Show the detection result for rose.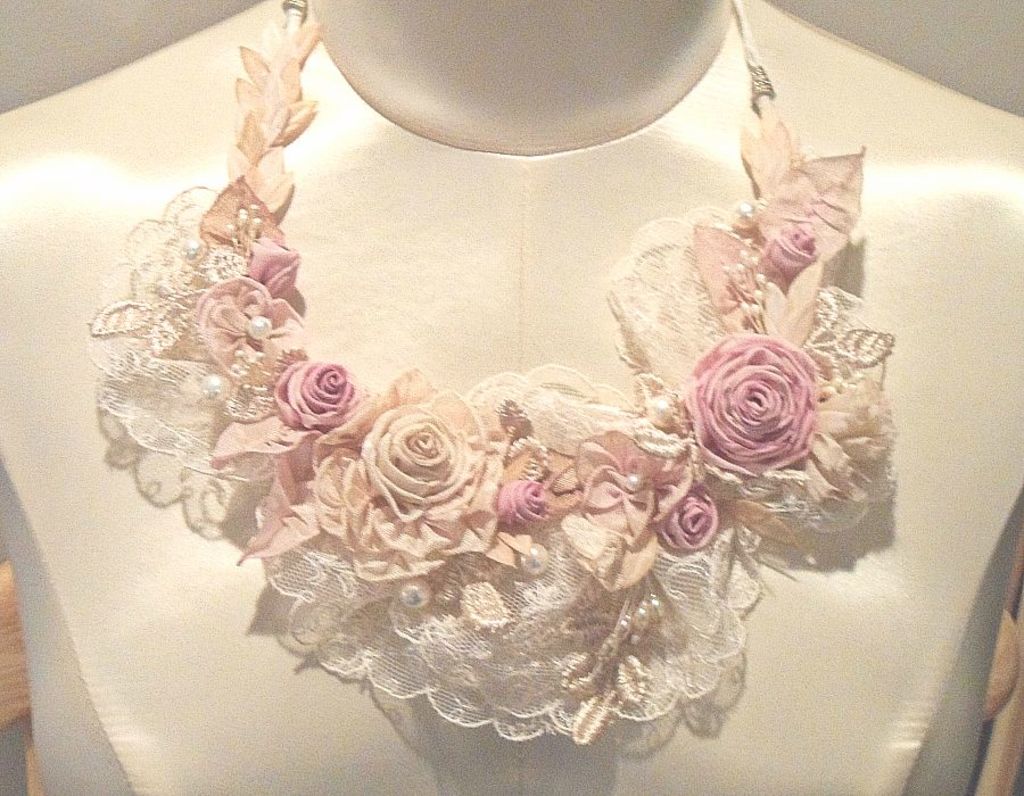
654:489:720:553.
